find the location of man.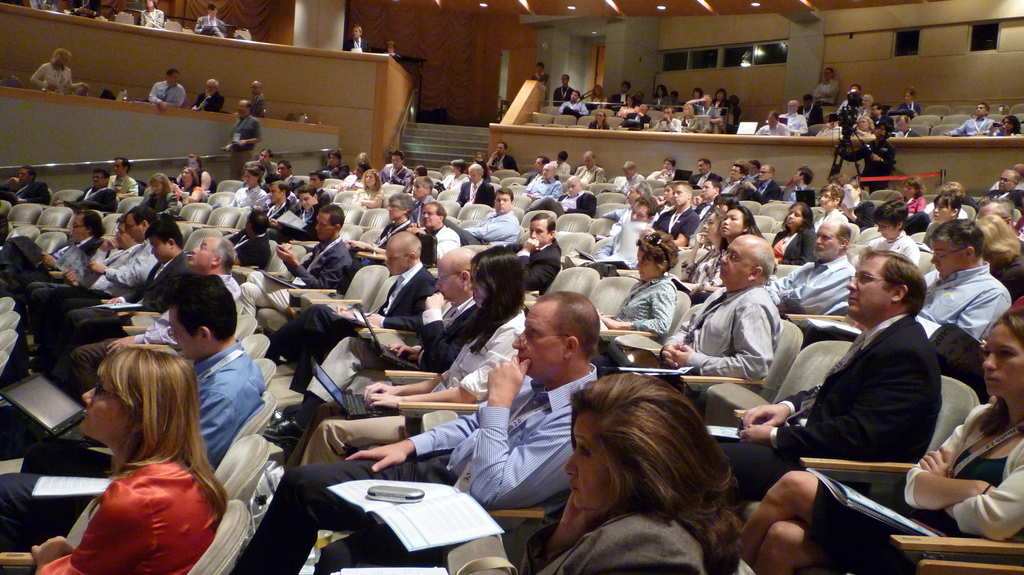
Location: left=19, top=213, right=130, bottom=313.
